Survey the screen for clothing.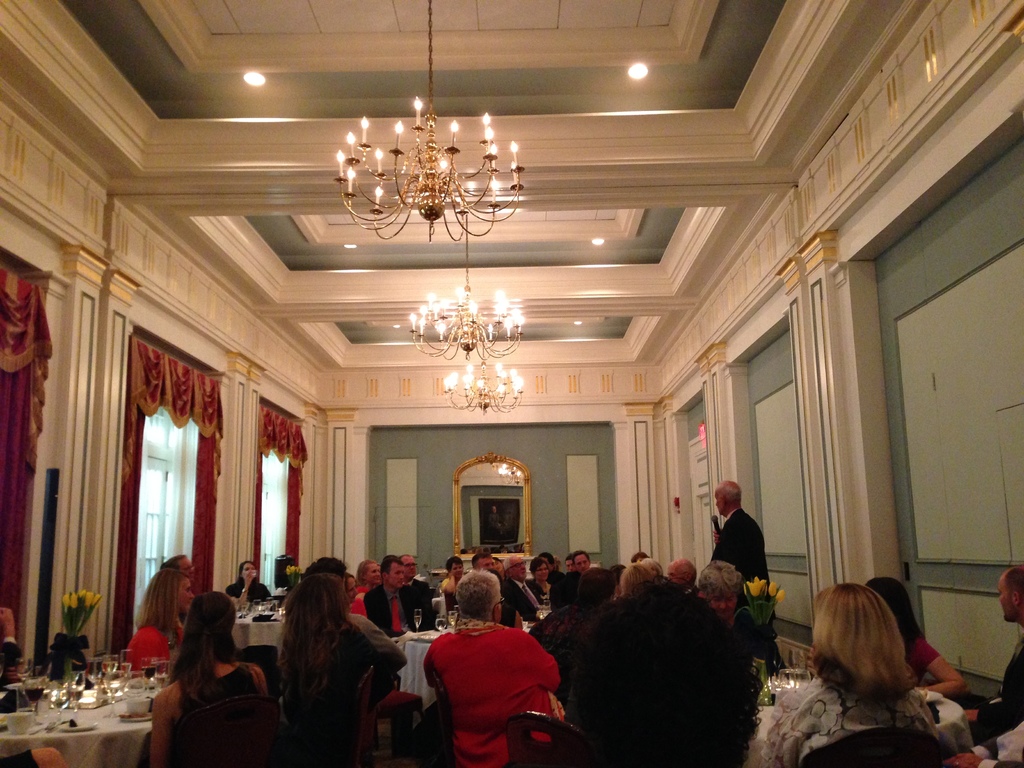
Survey found: 761/680/972/767.
